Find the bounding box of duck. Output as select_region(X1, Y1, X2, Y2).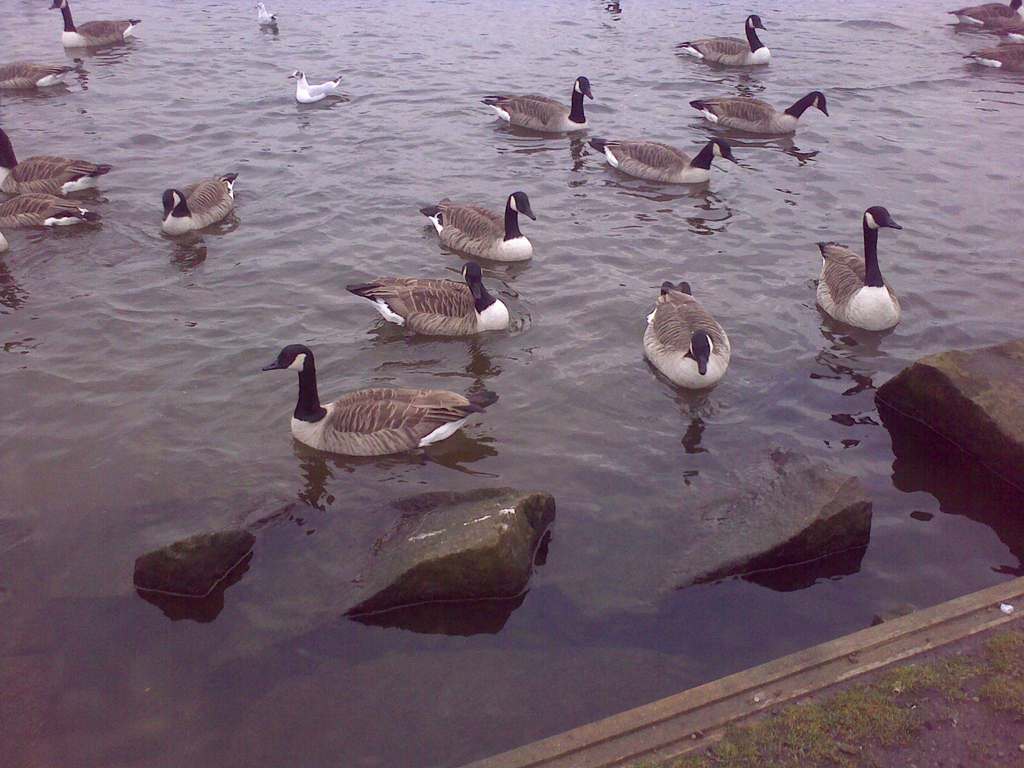
select_region(288, 61, 348, 106).
